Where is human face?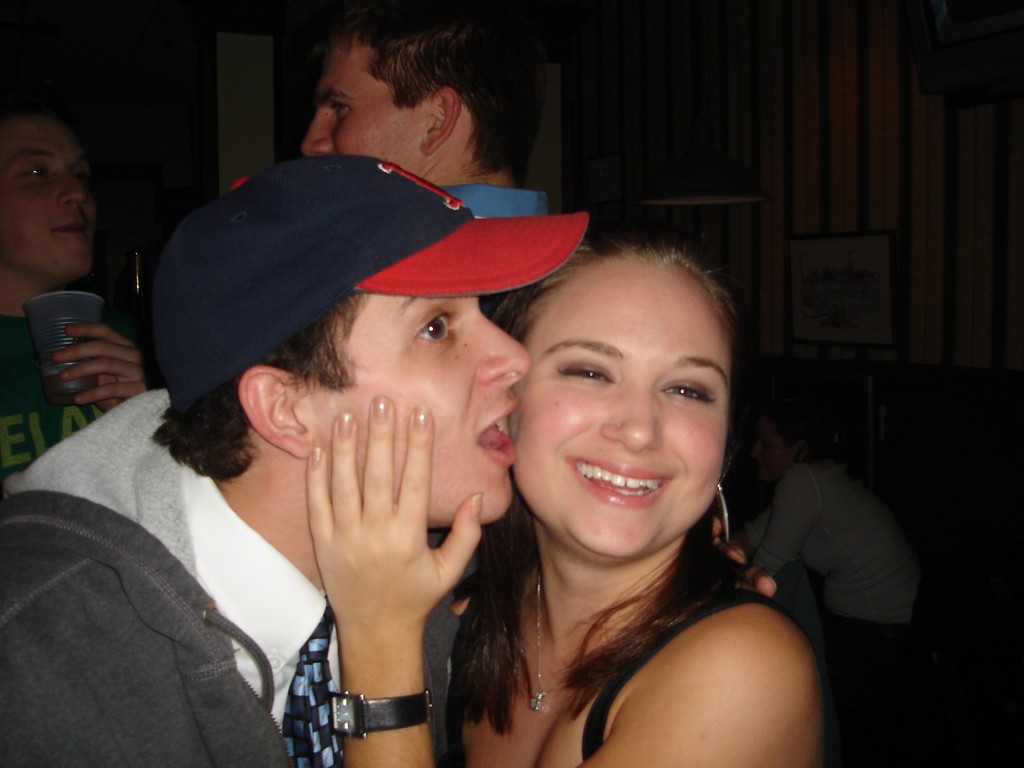
<region>300, 294, 531, 522</region>.
